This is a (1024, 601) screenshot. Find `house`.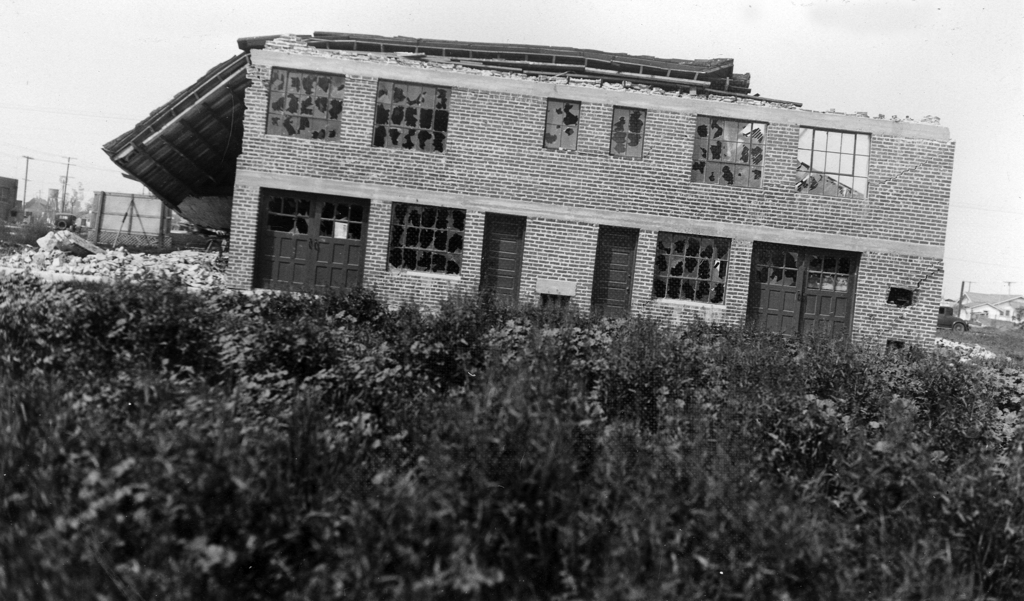
Bounding box: Rect(0, 168, 31, 230).
